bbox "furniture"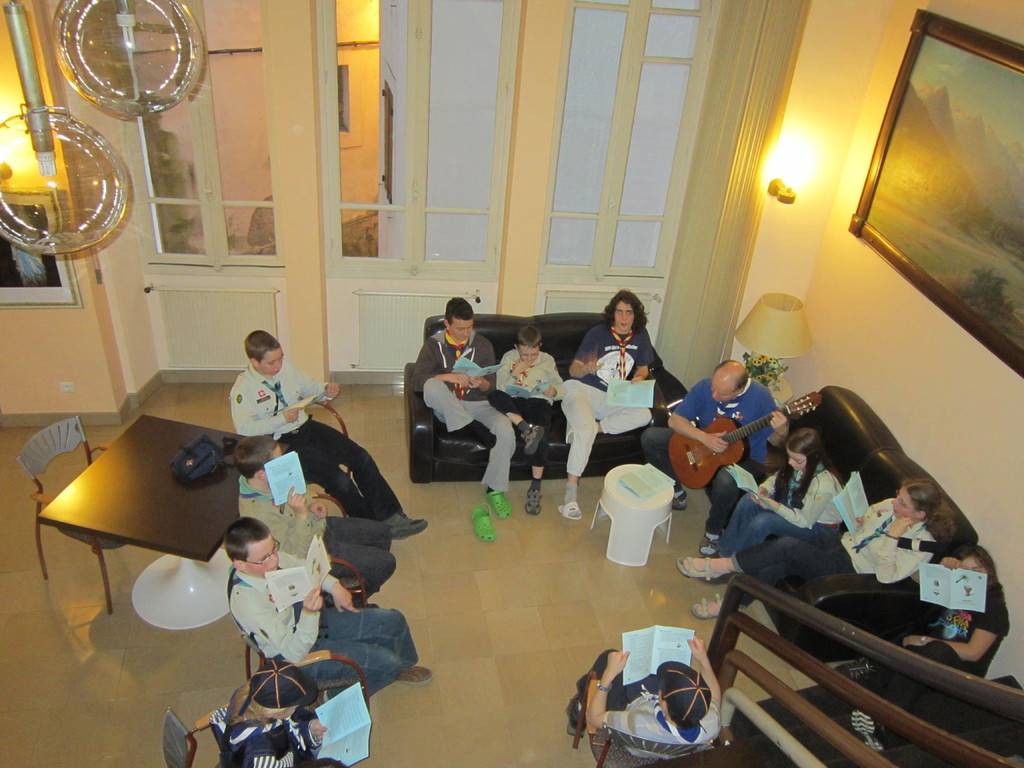
<box>703,385,979,659</box>
